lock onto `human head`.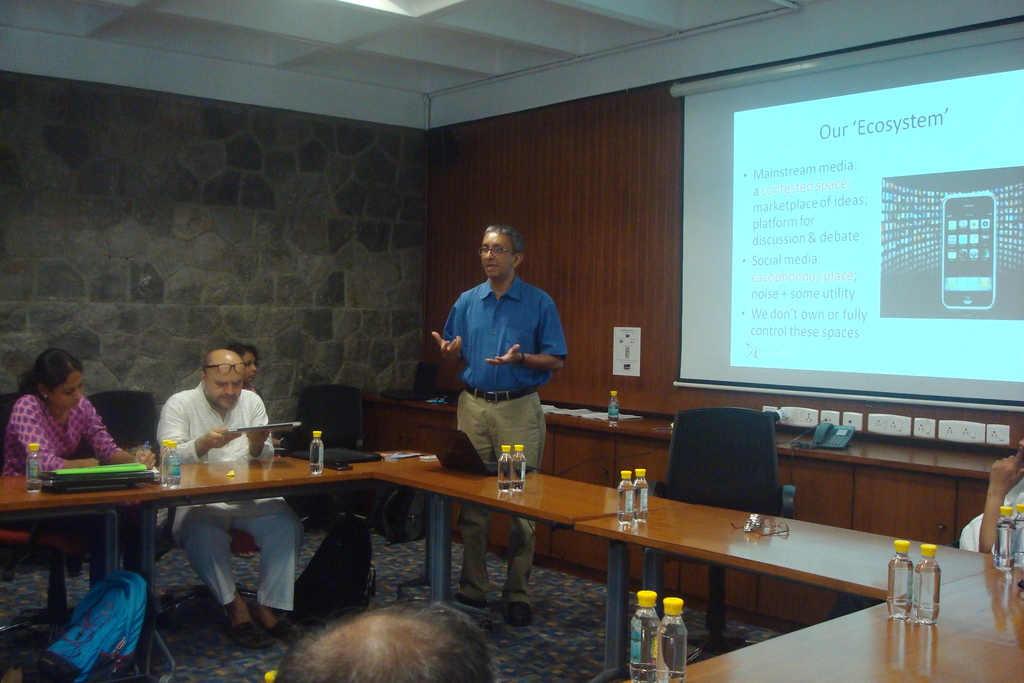
Locked: [x1=270, y1=605, x2=495, y2=682].
